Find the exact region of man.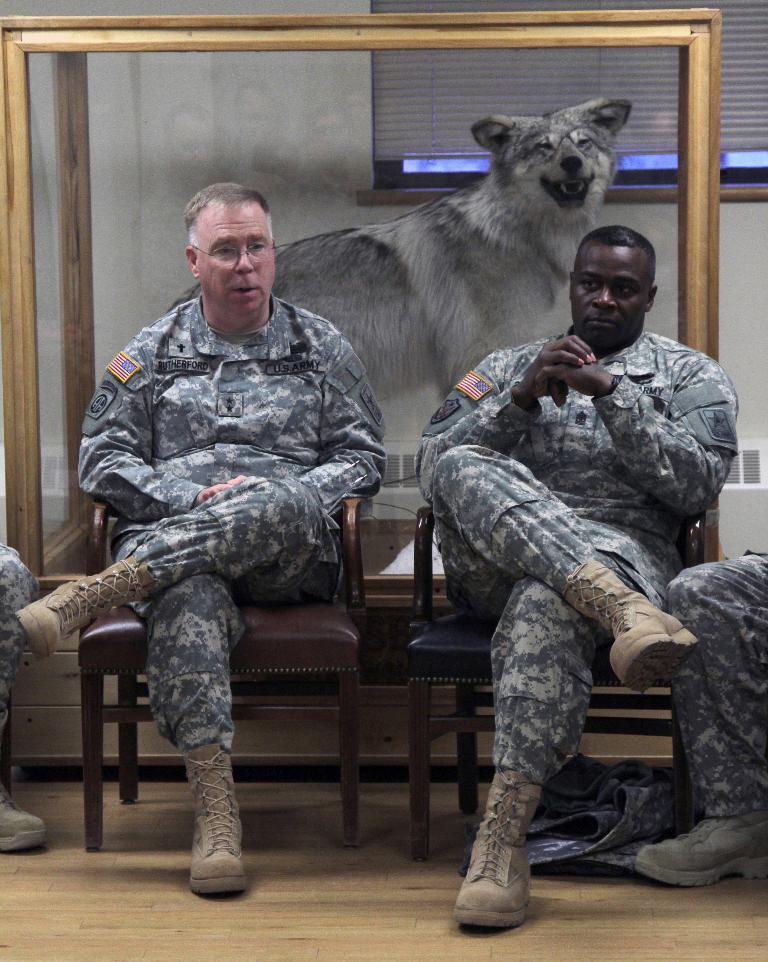
Exact region: Rect(67, 152, 435, 877).
